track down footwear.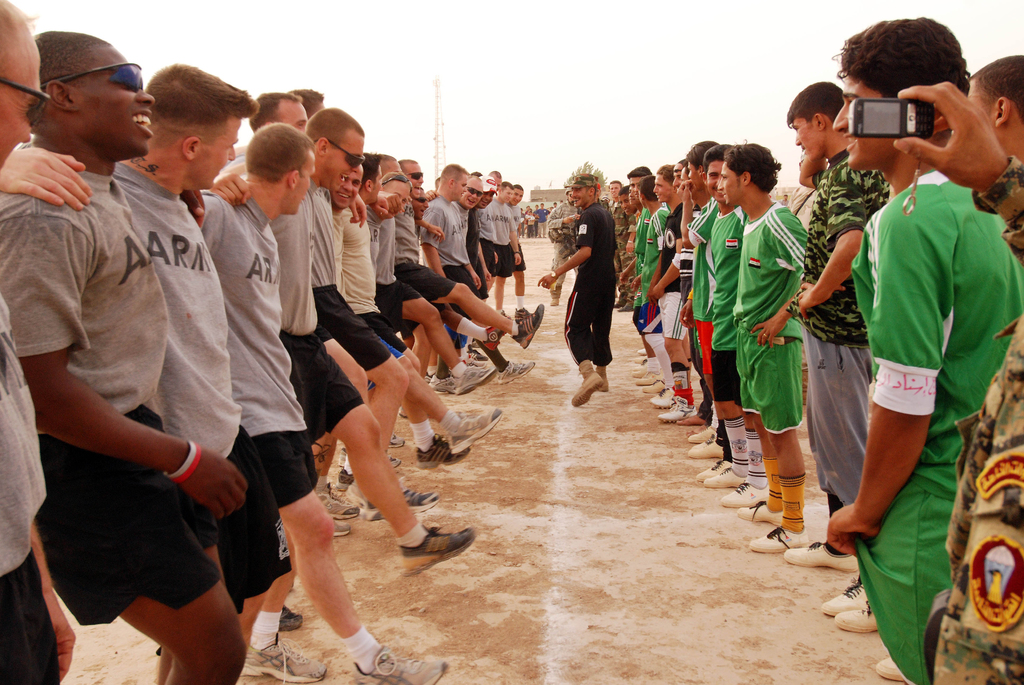
Tracked to [x1=833, y1=605, x2=877, y2=635].
